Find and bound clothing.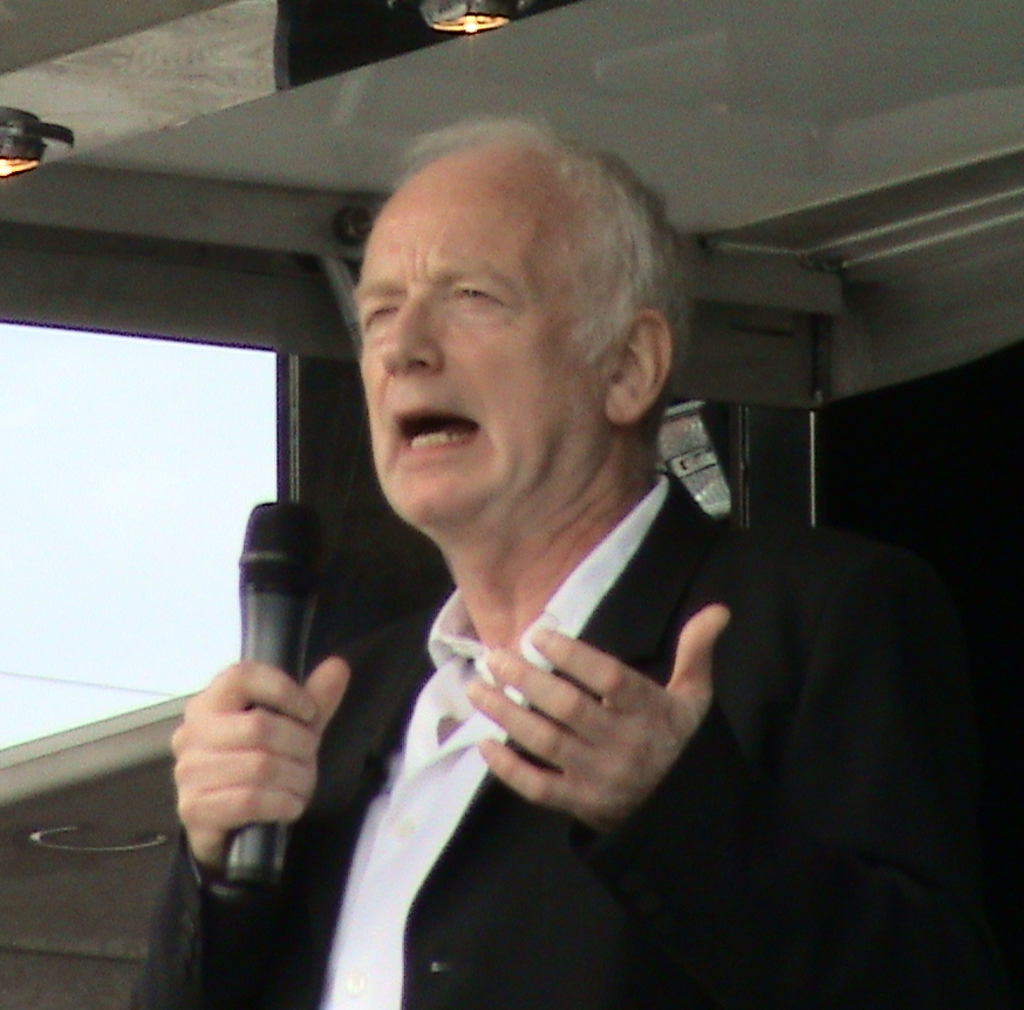
Bound: select_region(244, 411, 915, 965).
